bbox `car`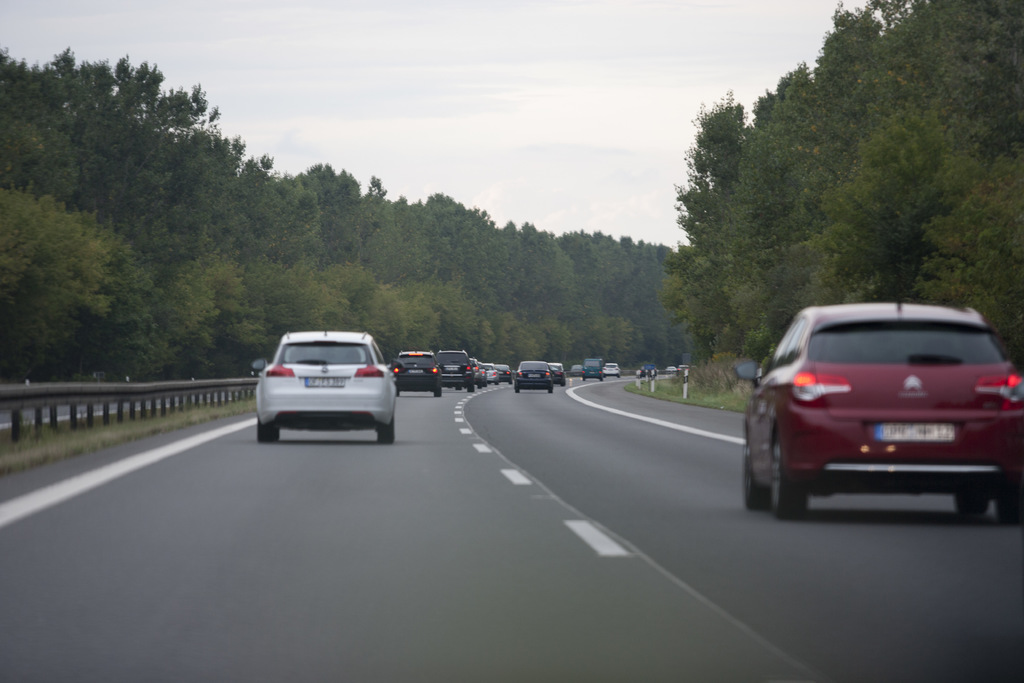
(602, 363, 620, 377)
